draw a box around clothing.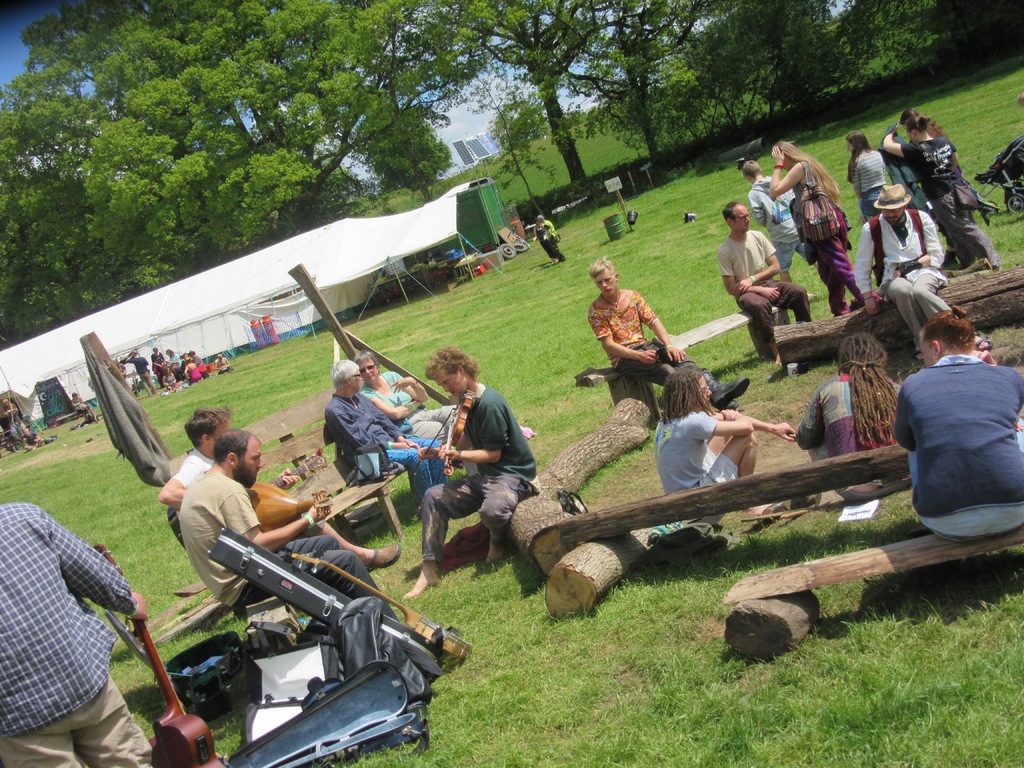
x1=152, y1=352, x2=163, y2=387.
